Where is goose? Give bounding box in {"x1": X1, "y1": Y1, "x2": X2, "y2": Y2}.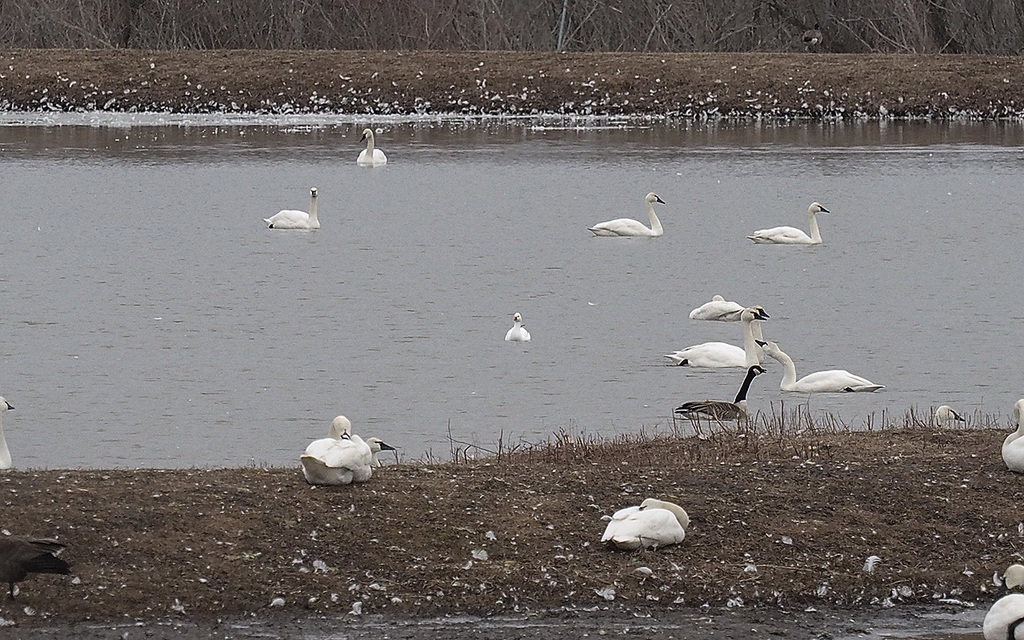
{"x1": 266, "y1": 186, "x2": 318, "y2": 227}.
